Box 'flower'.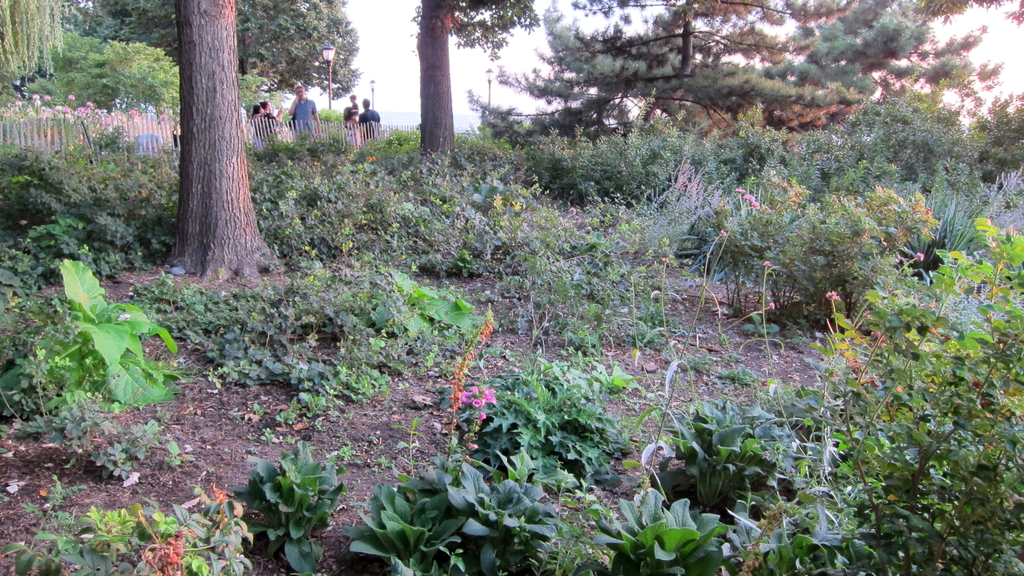
(41,93,54,102).
